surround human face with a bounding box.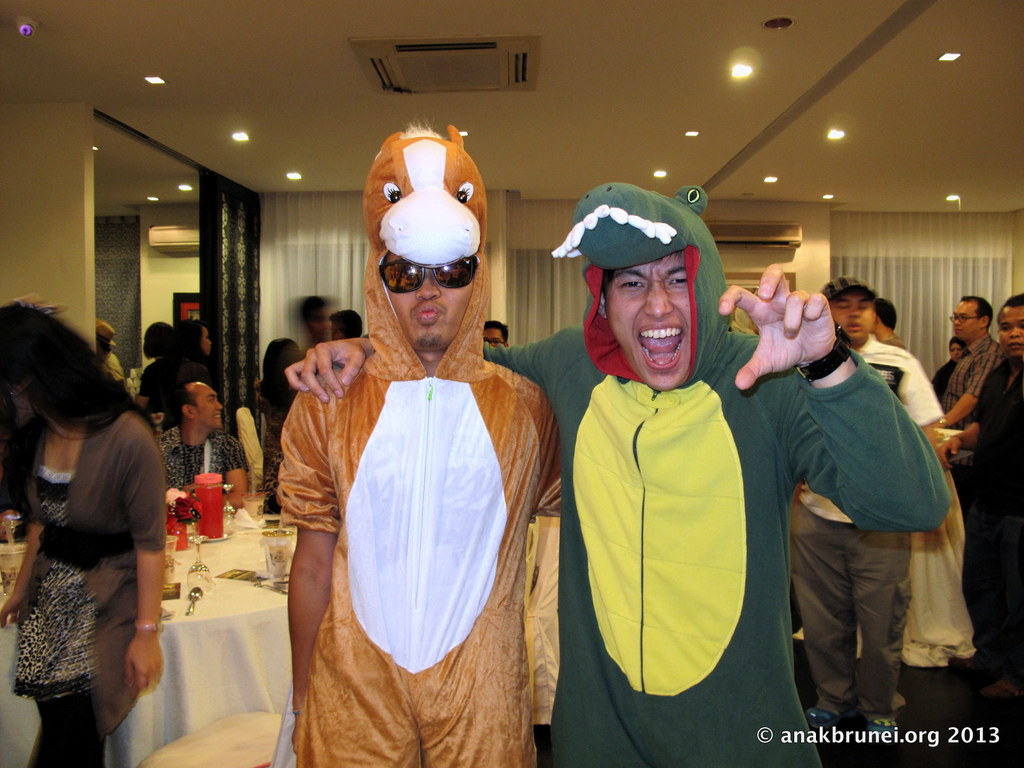
left=200, top=326, right=211, bottom=358.
